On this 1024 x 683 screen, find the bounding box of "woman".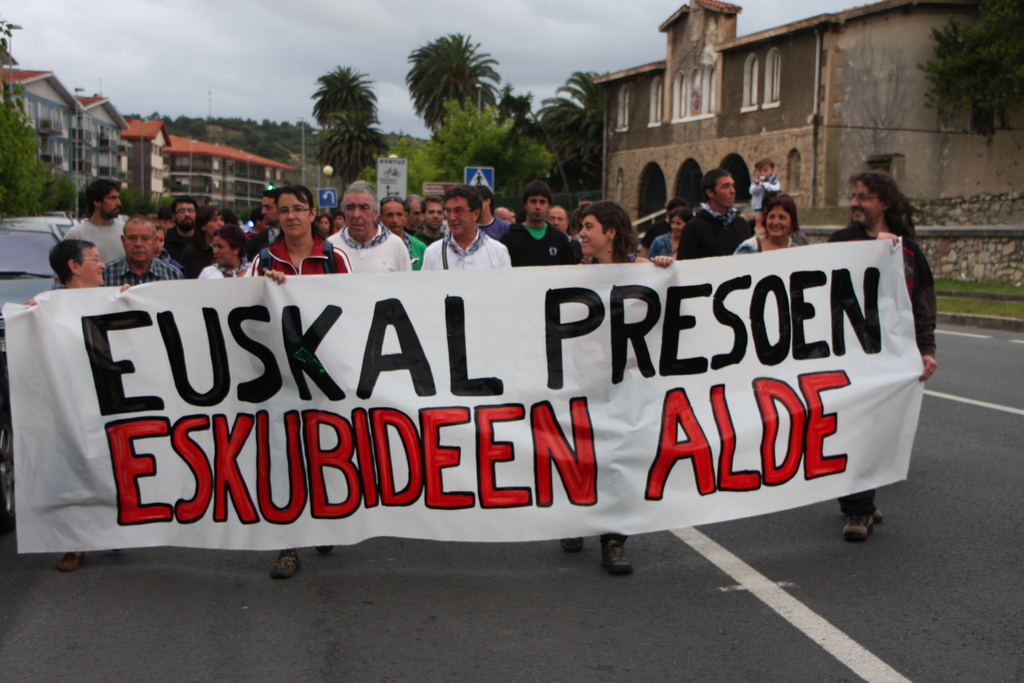
Bounding box: select_region(200, 206, 220, 243).
